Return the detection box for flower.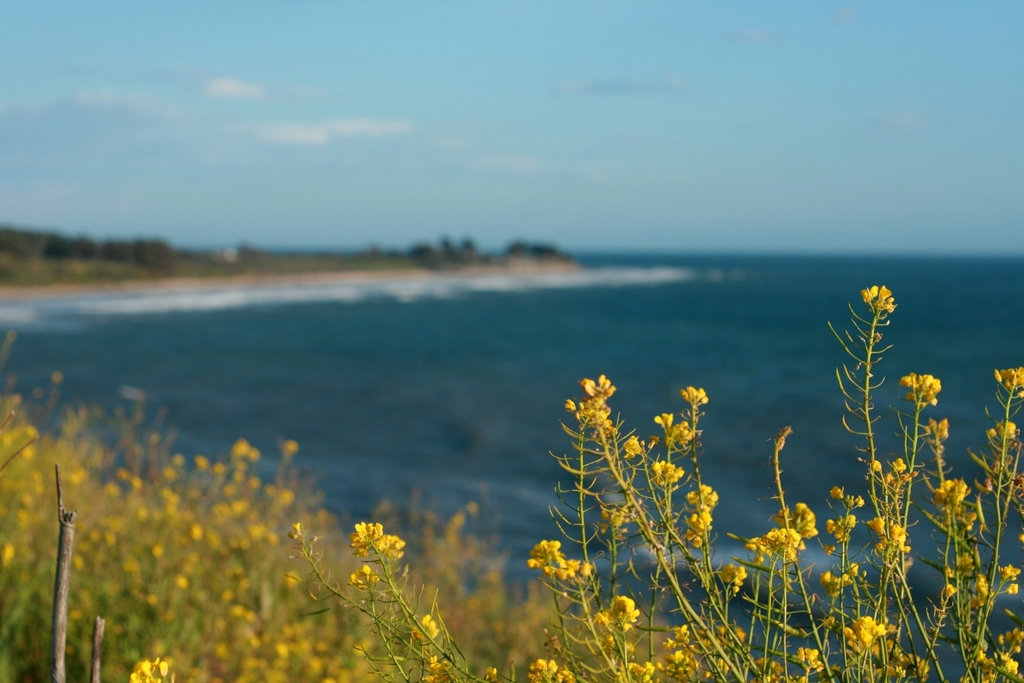
region(889, 456, 906, 470).
